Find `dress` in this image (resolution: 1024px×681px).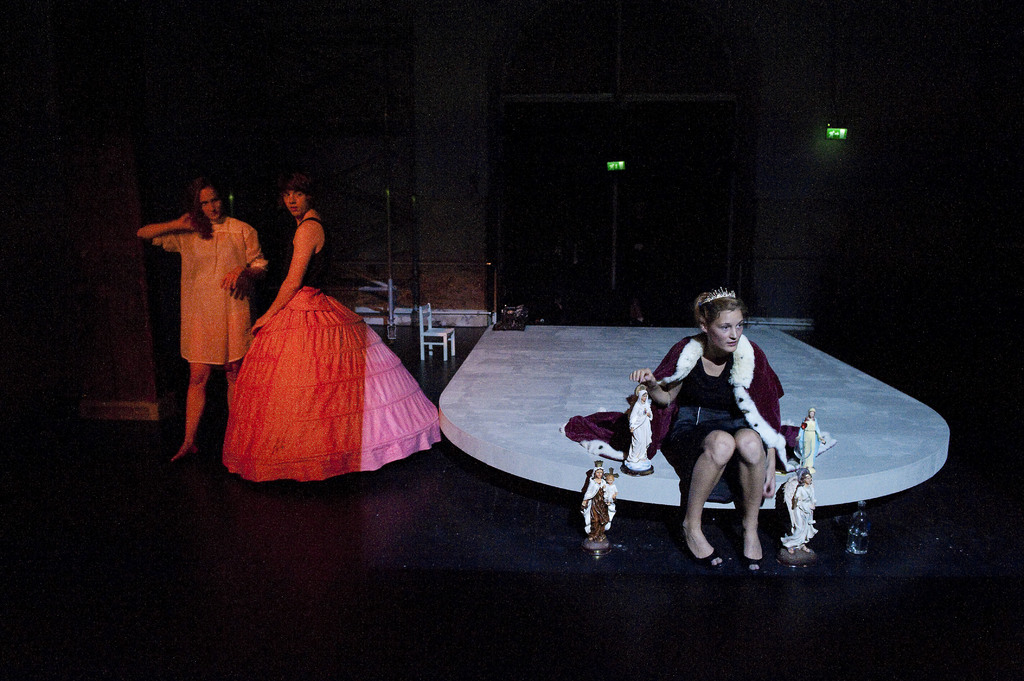
(152,216,268,362).
